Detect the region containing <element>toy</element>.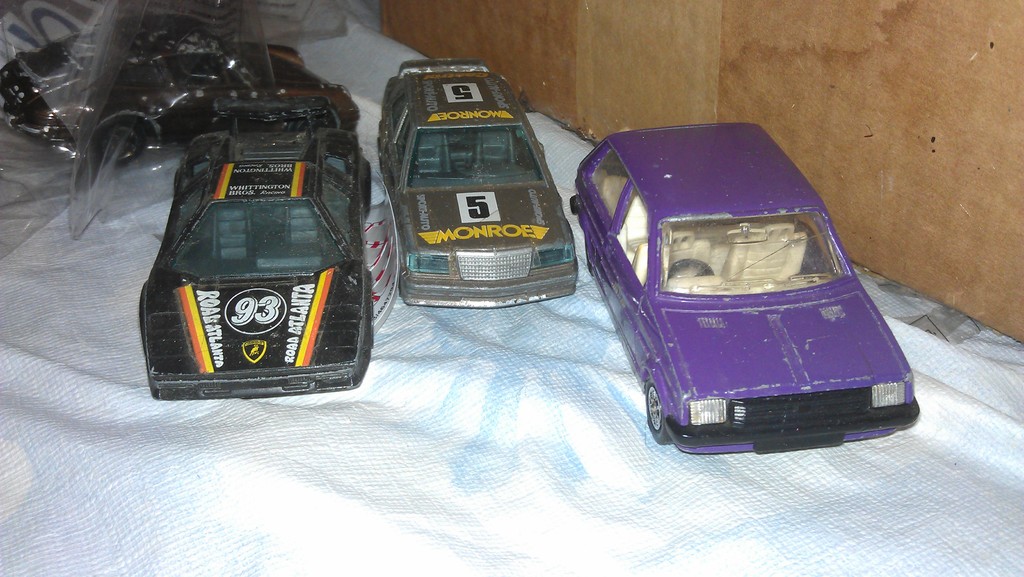
bbox=[574, 125, 927, 452].
